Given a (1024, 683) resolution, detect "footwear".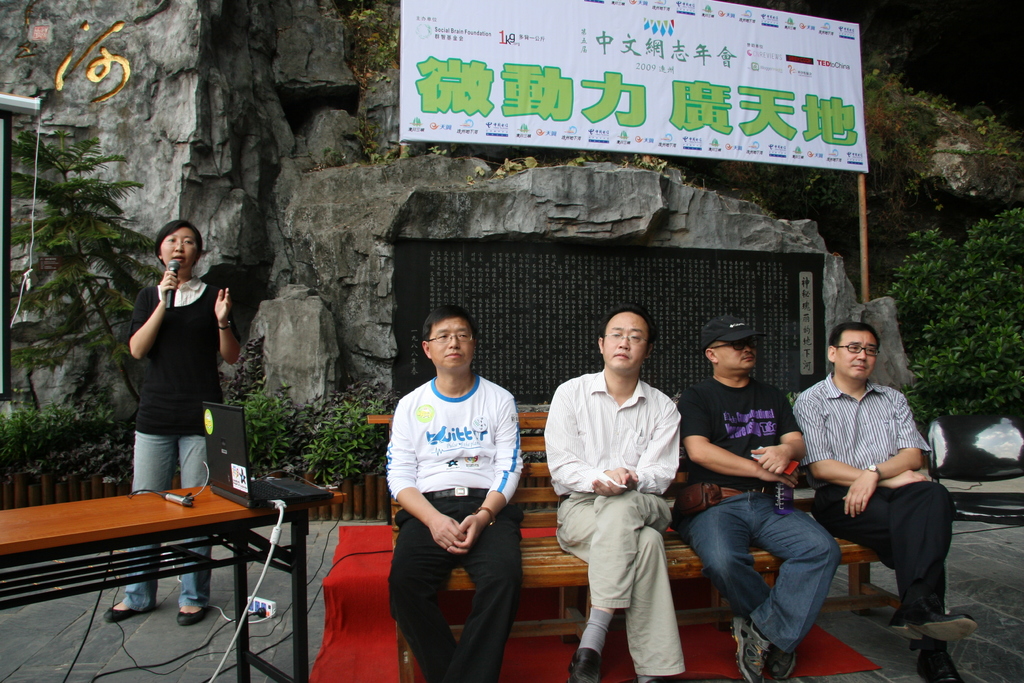
[729, 620, 775, 680].
